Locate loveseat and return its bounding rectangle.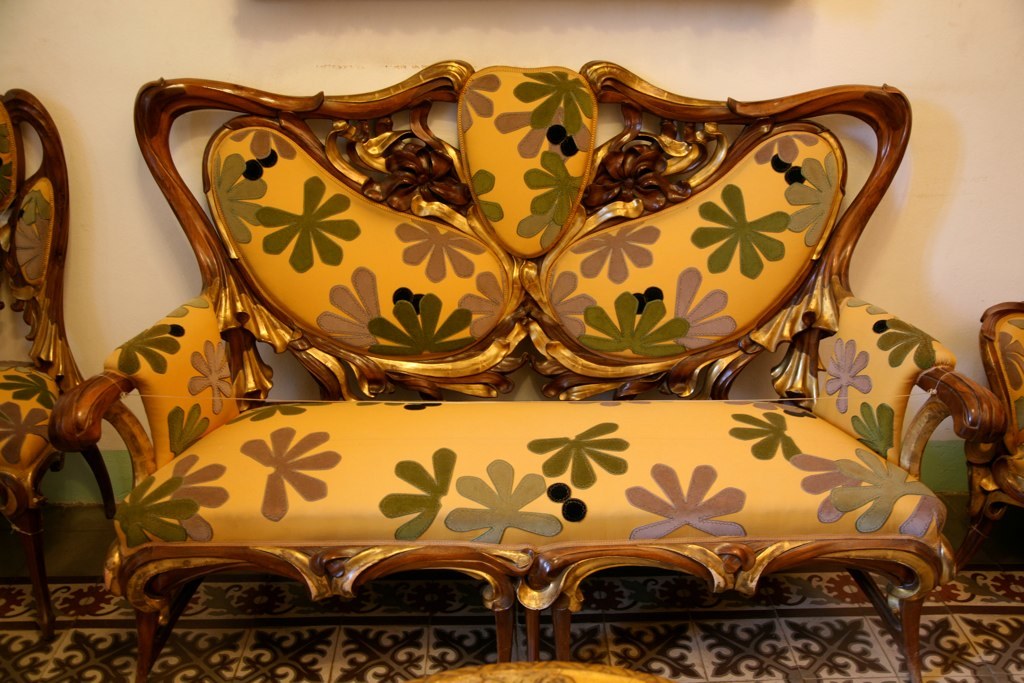
(47,52,1009,682).
